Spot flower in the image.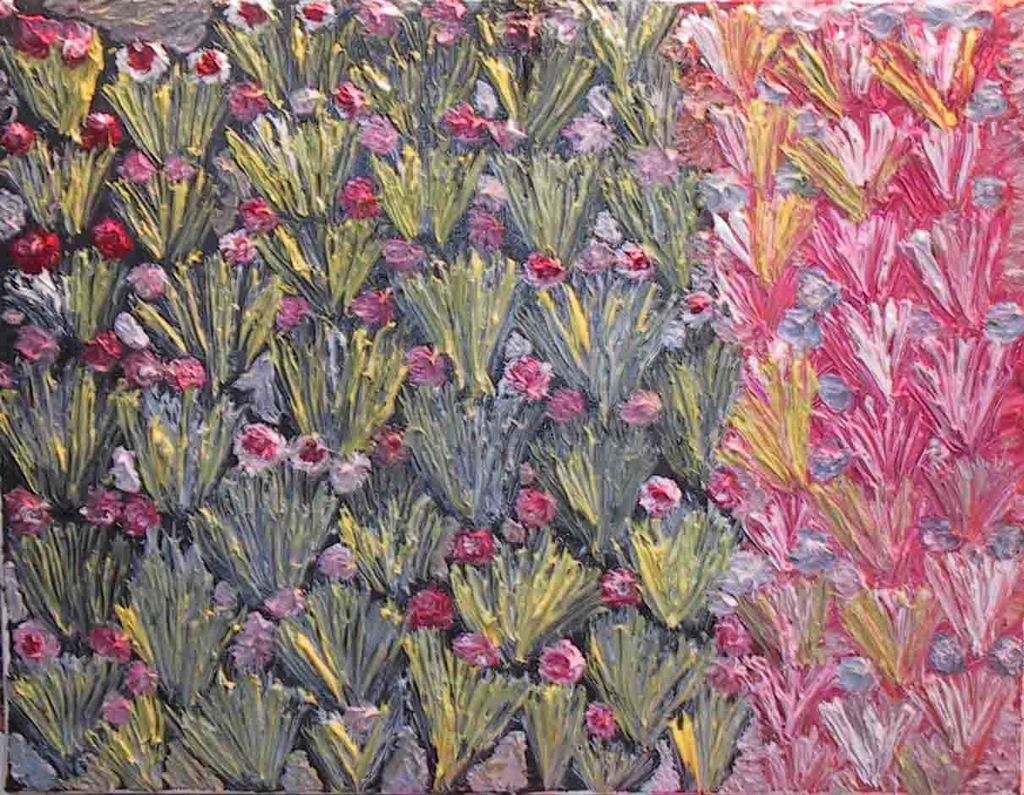
flower found at rect(405, 340, 446, 388).
